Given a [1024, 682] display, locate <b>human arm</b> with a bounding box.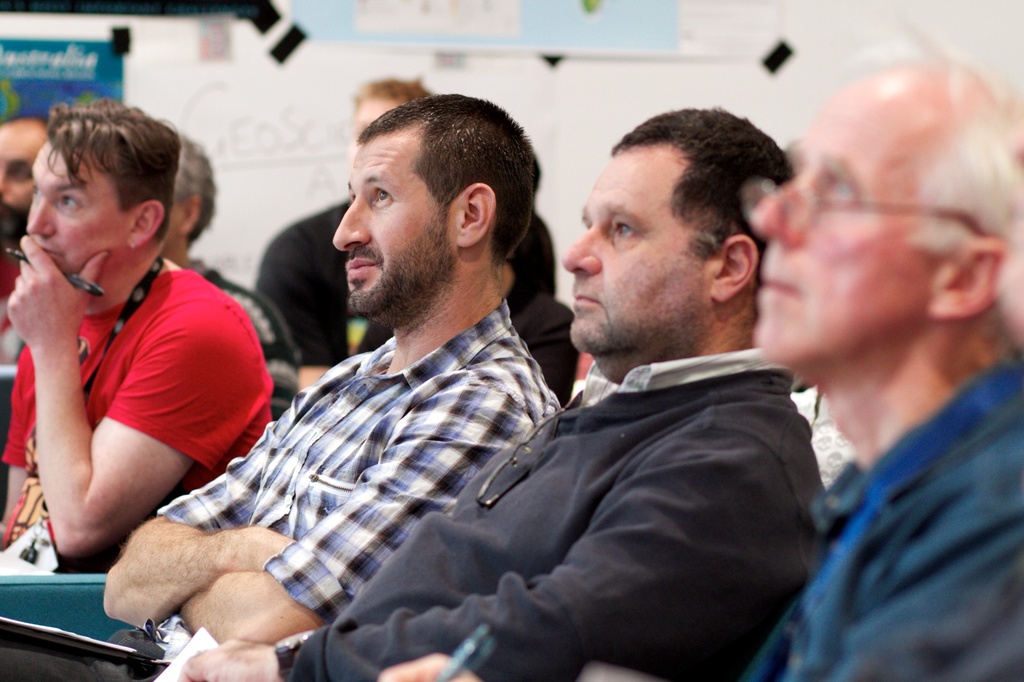
Located: 373, 644, 506, 681.
